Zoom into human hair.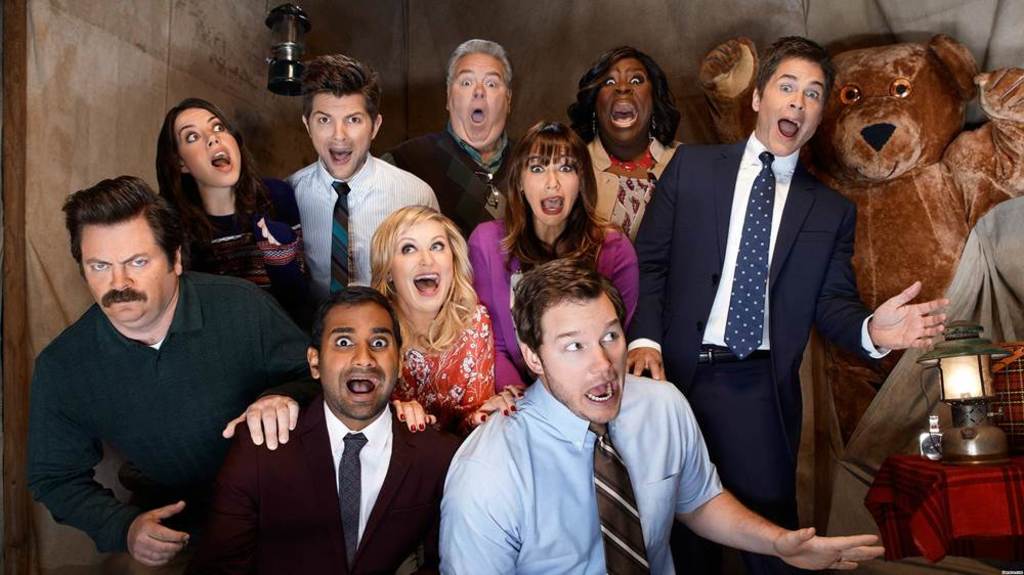
Zoom target: BBox(155, 97, 273, 268).
